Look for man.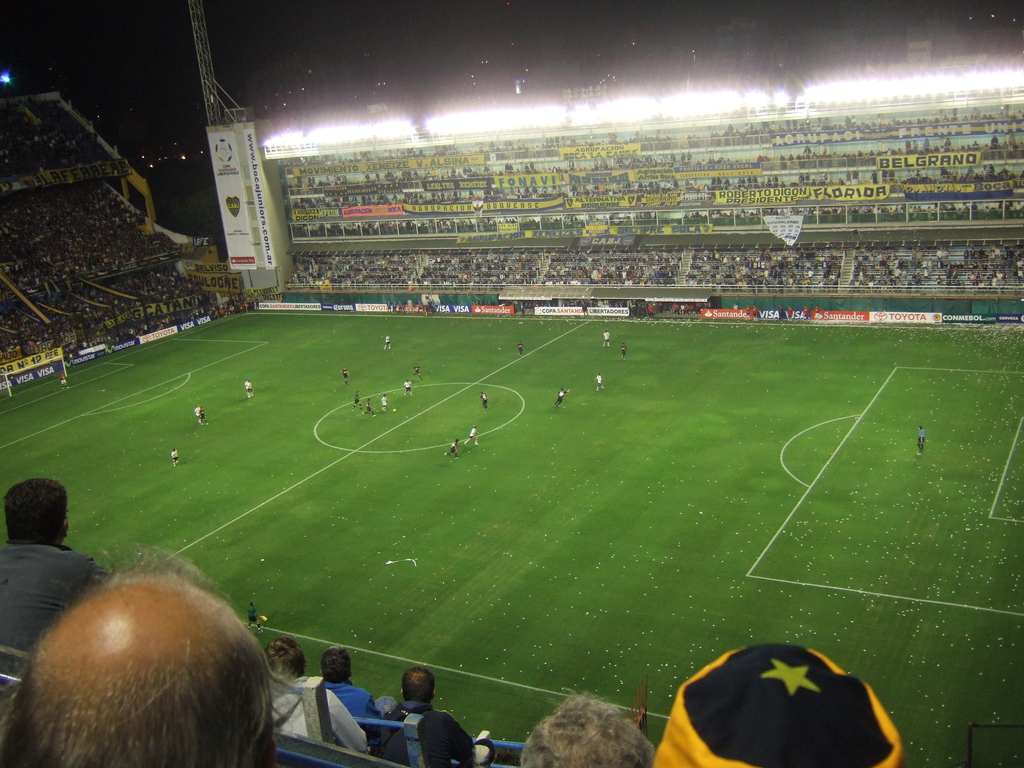
Found: (515, 342, 524, 352).
